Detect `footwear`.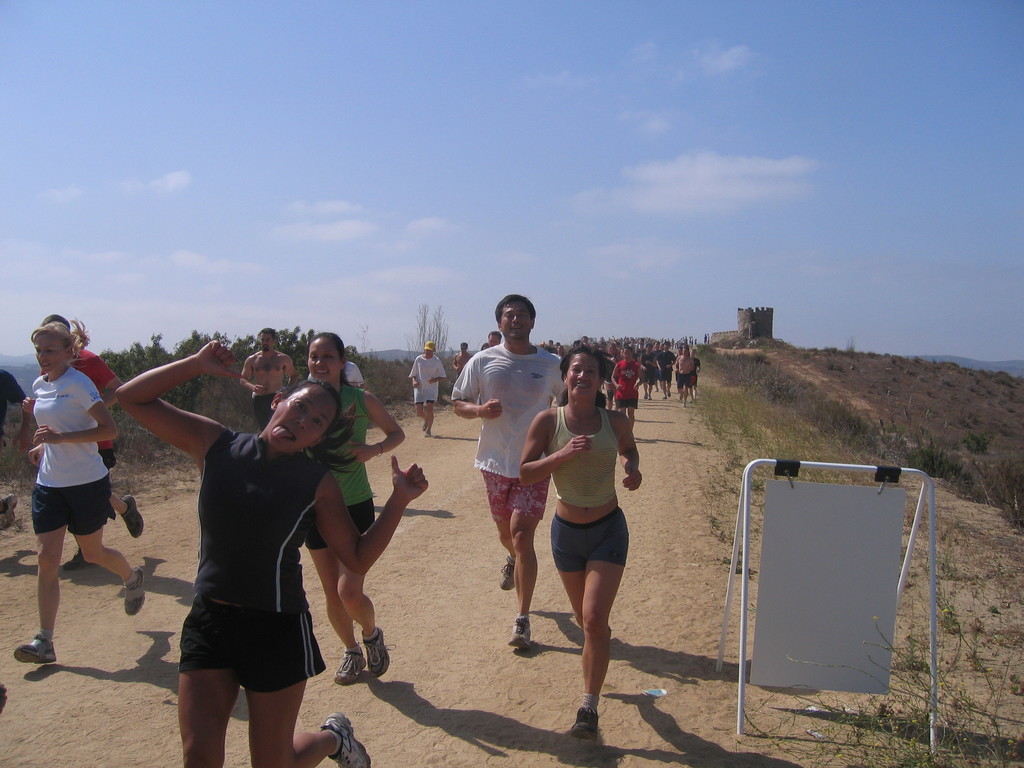
Detected at 337/651/366/688.
